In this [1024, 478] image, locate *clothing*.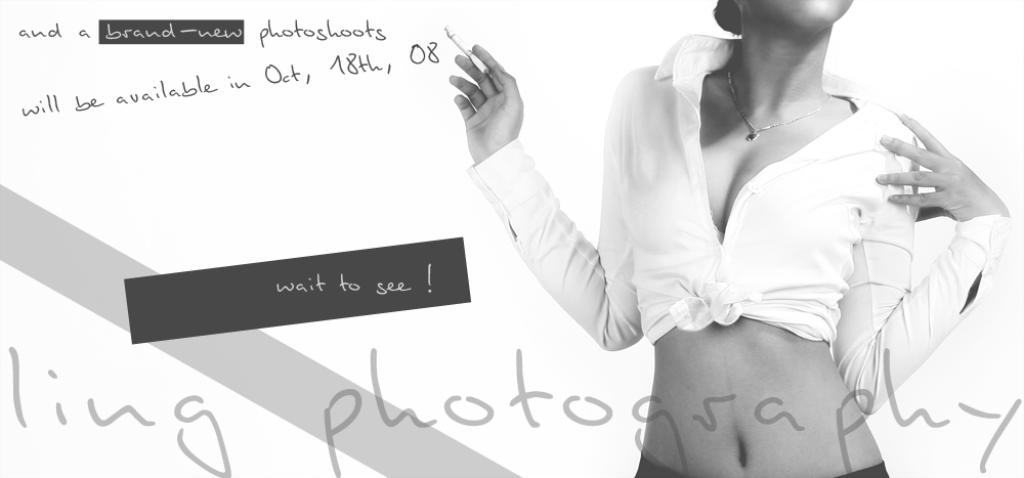
Bounding box: [626,452,893,477].
